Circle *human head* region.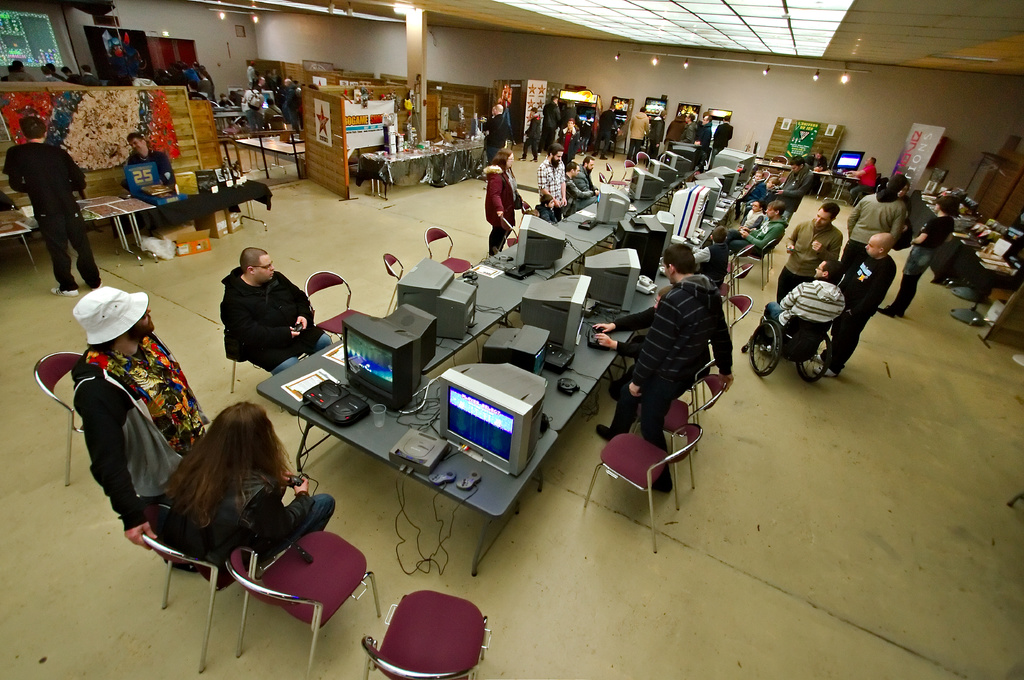
Region: pyautogui.locateOnScreen(812, 258, 843, 285).
